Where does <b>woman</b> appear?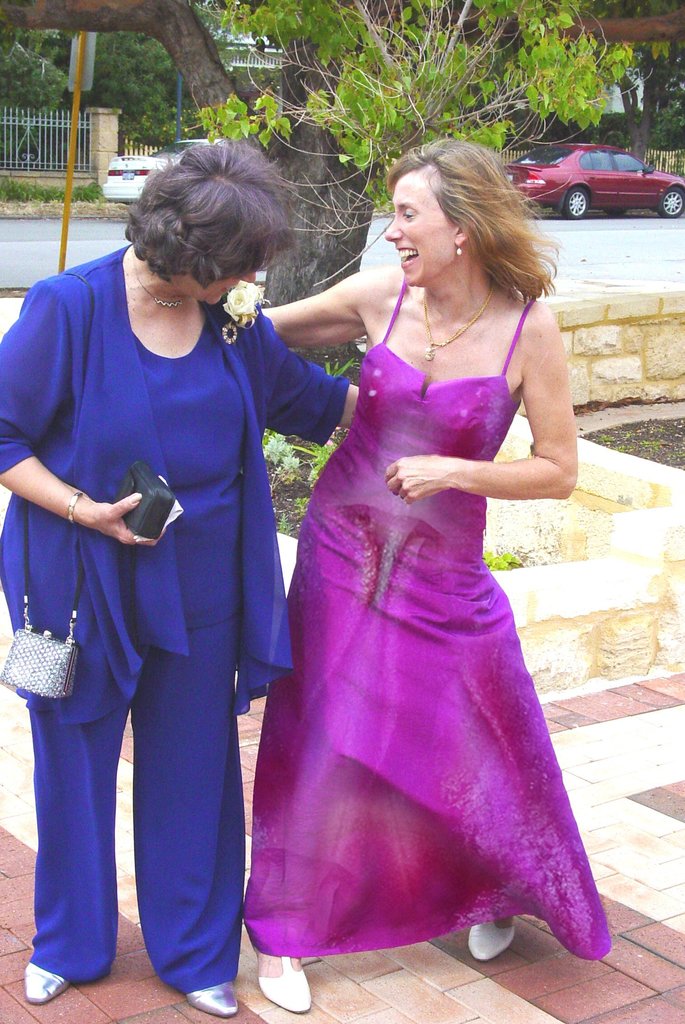
Appears at Rect(0, 134, 357, 1019).
